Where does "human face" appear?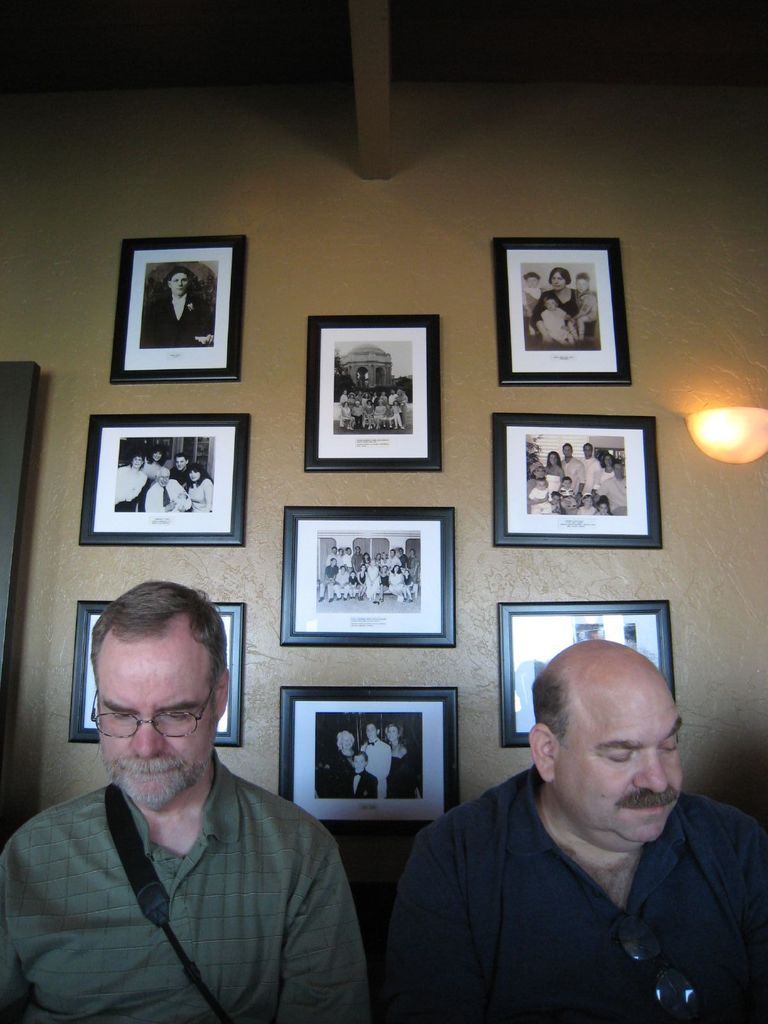
Appears at bbox=[555, 685, 681, 844].
